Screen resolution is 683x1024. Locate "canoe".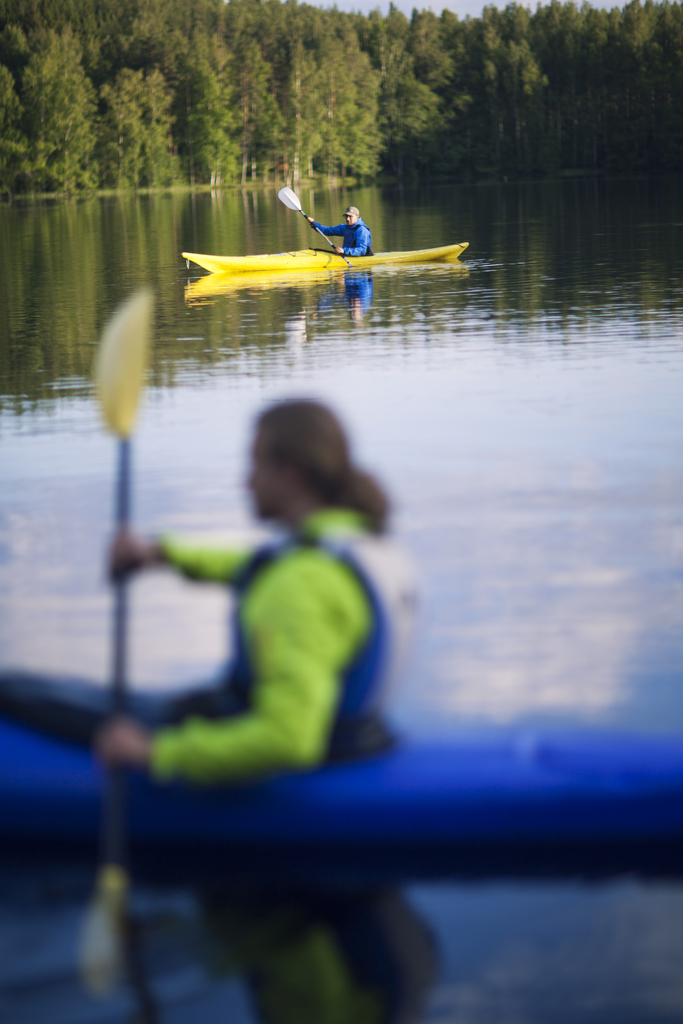
(x1=0, y1=657, x2=682, y2=850).
